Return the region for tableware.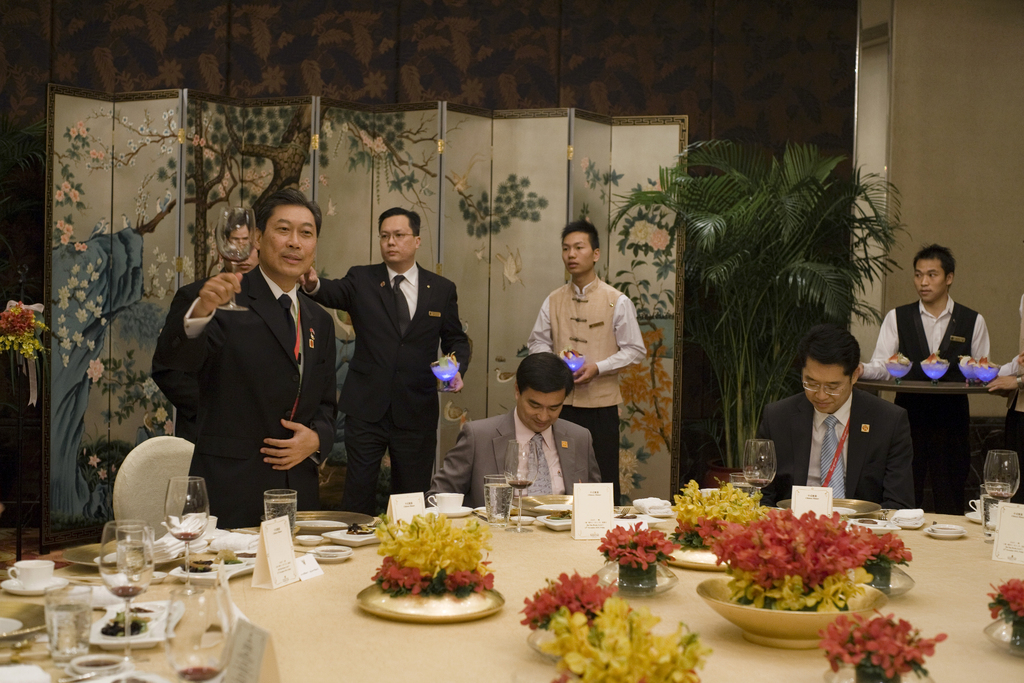
[853, 374, 1011, 390].
